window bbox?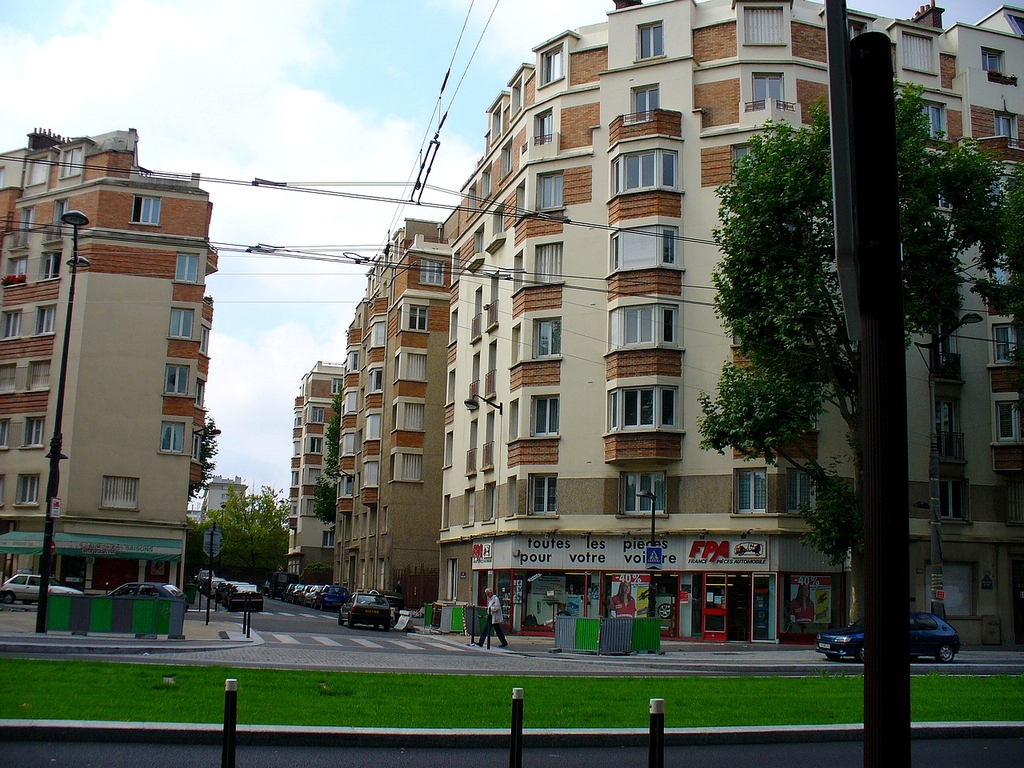
box=[40, 251, 64, 283]
